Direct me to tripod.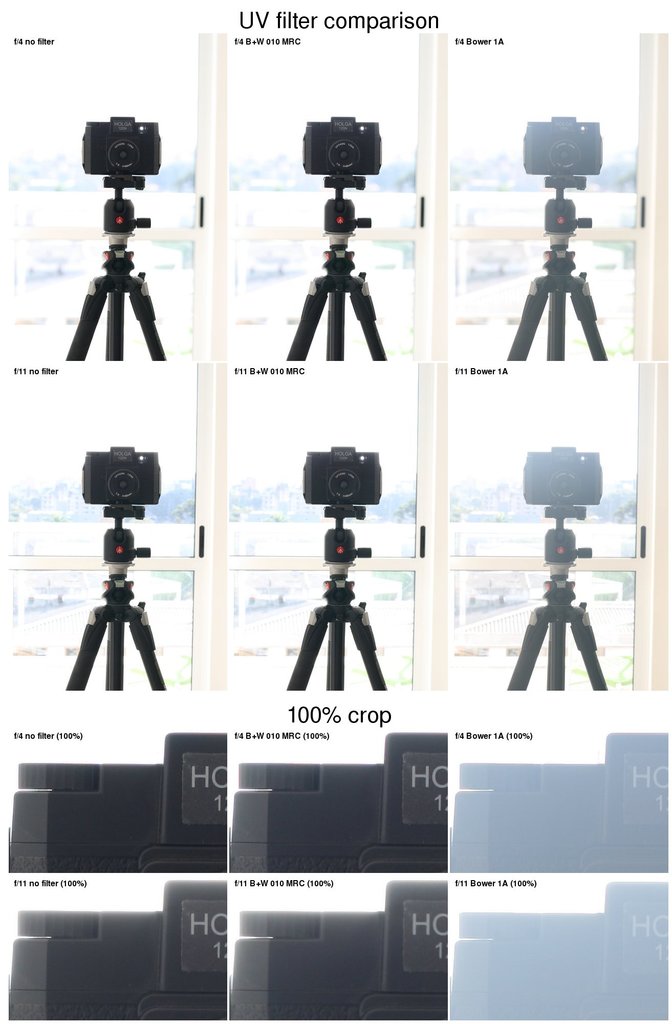
Direction: box(503, 179, 606, 369).
